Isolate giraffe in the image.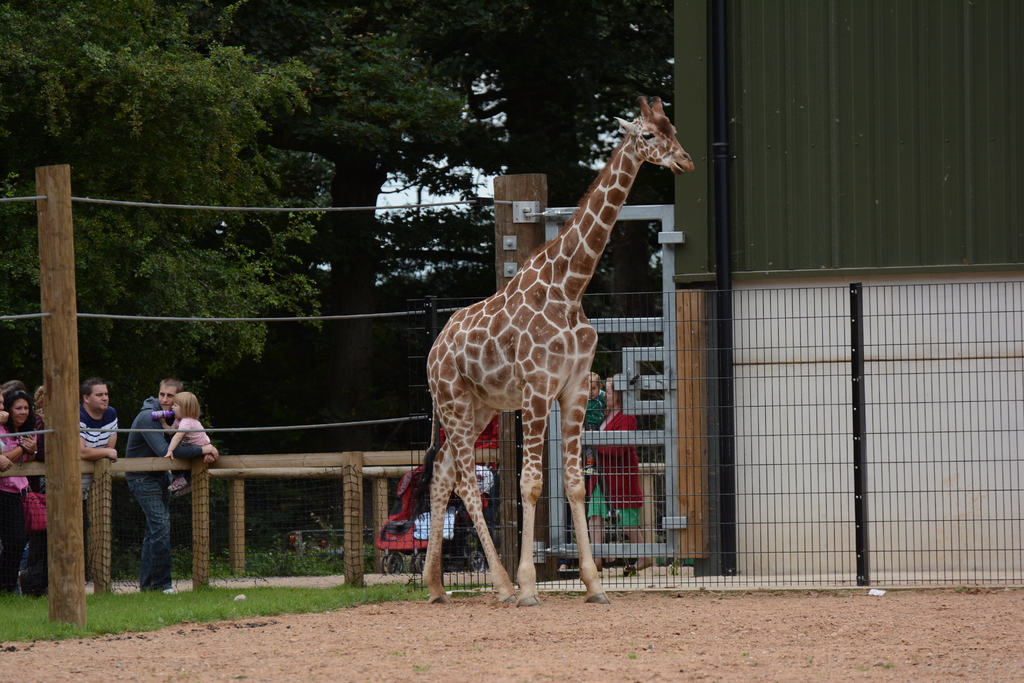
Isolated region: BBox(414, 92, 692, 603).
